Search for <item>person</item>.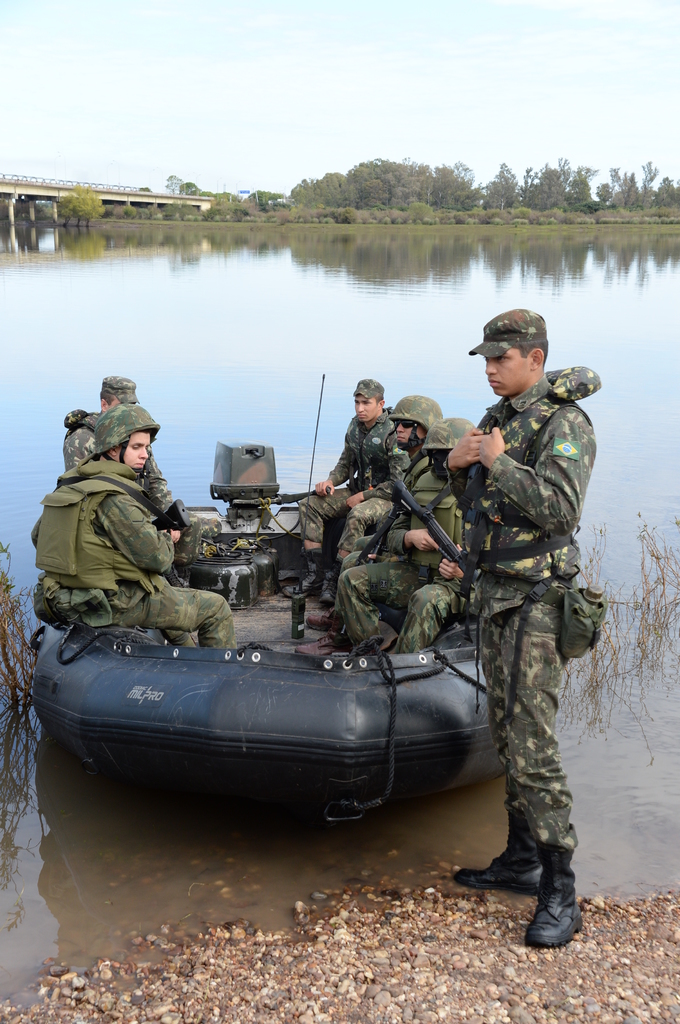
Found at <box>21,401,240,653</box>.
